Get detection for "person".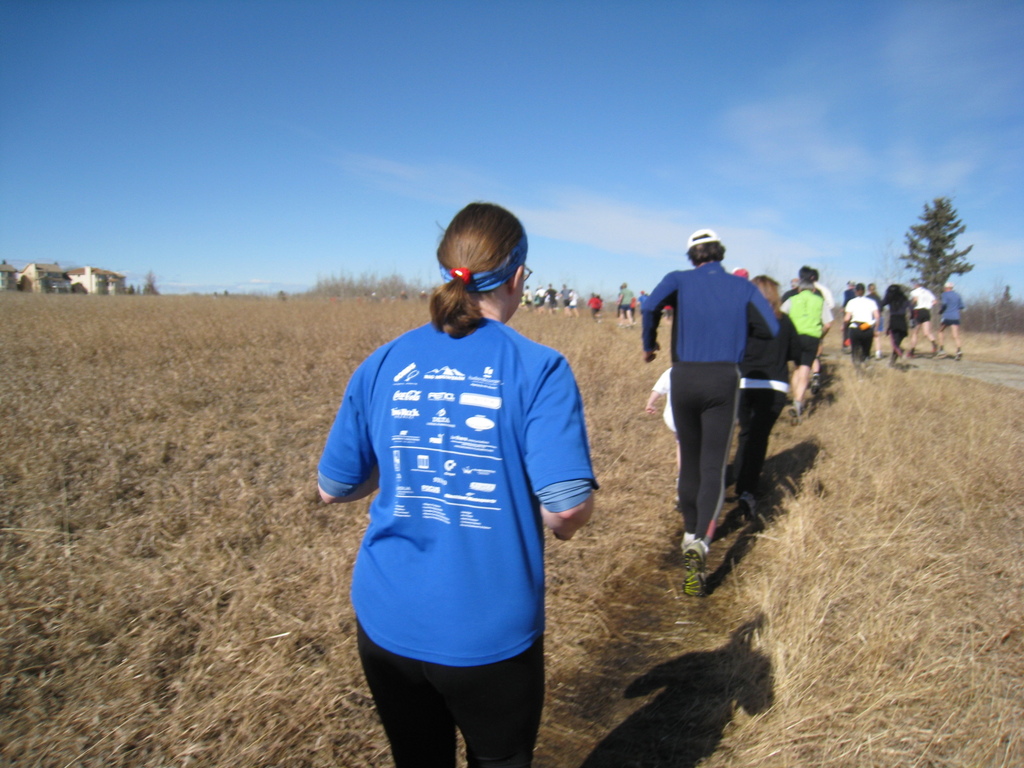
Detection: detection(319, 195, 593, 767).
